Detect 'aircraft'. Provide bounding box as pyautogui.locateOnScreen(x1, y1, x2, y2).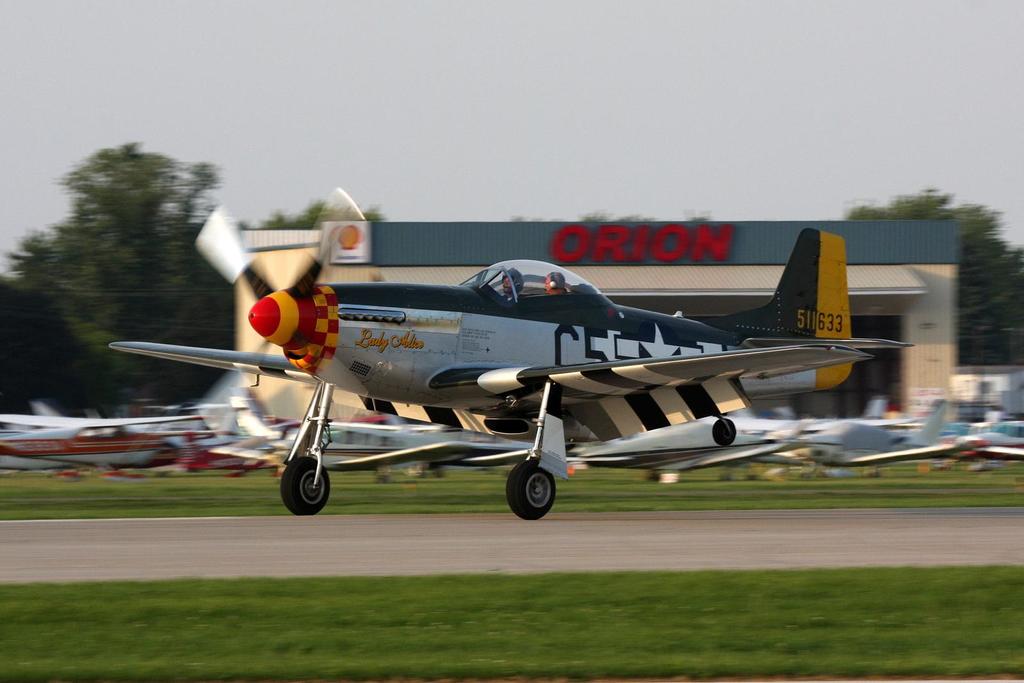
pyautogui.locateOnScreen(107, 188, 915, 525).
